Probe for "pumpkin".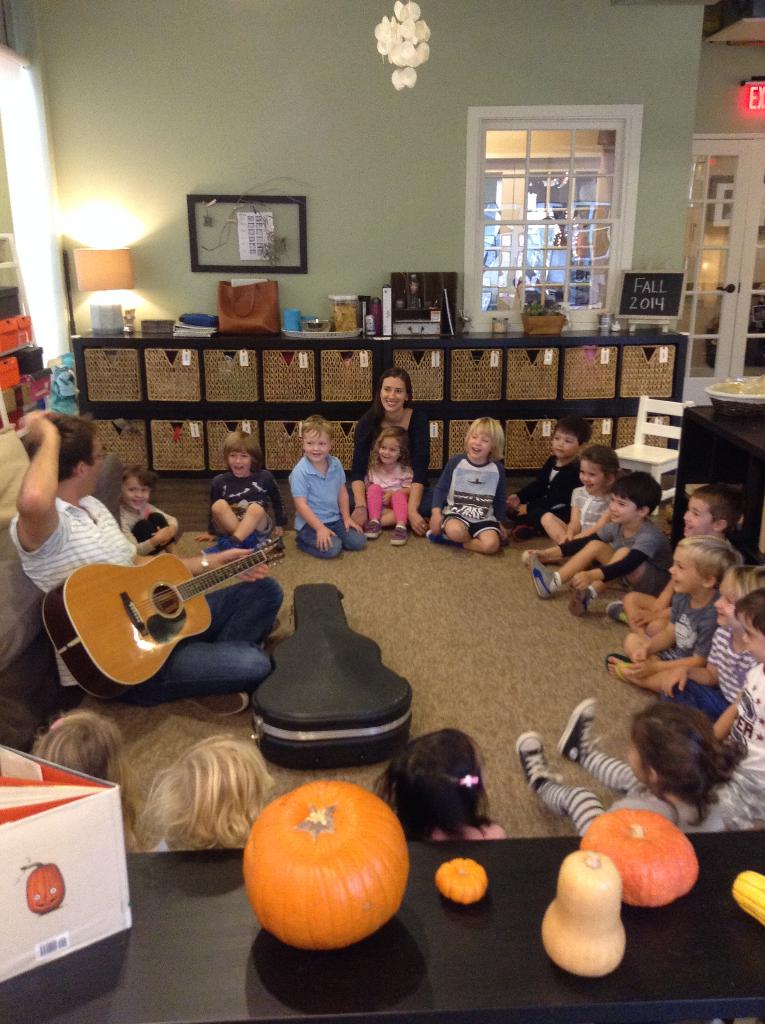
Probe result: locate(236, 777, 411, 954).
